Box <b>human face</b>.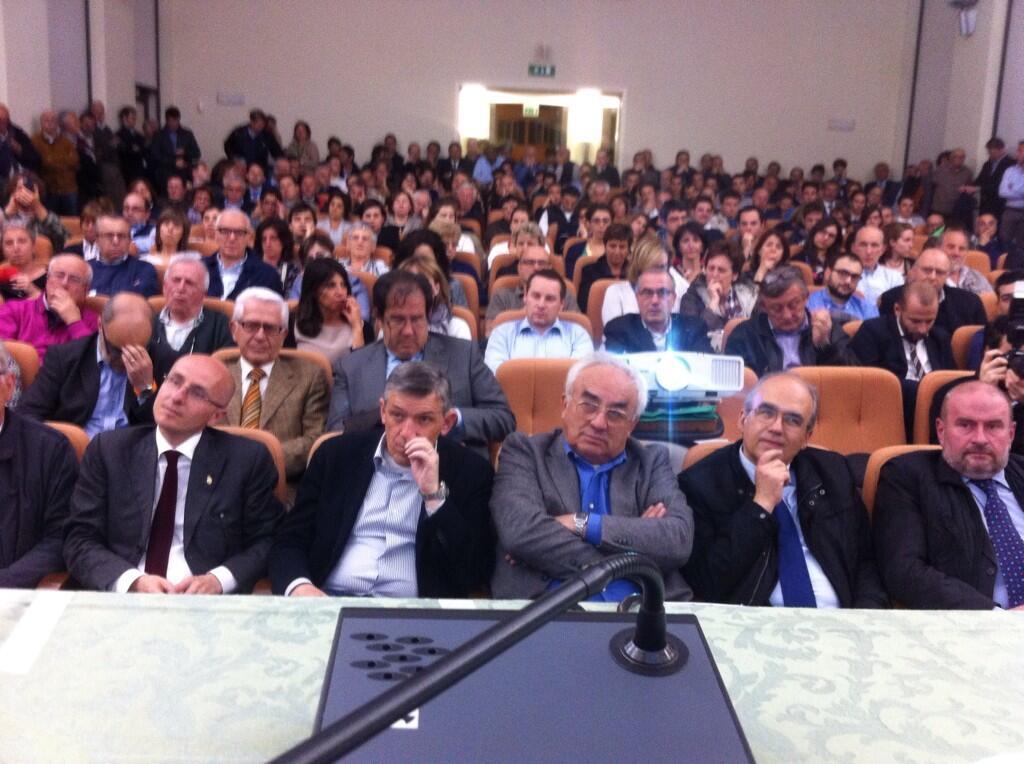
[left=741, top=385, right=813, bottom=462].
